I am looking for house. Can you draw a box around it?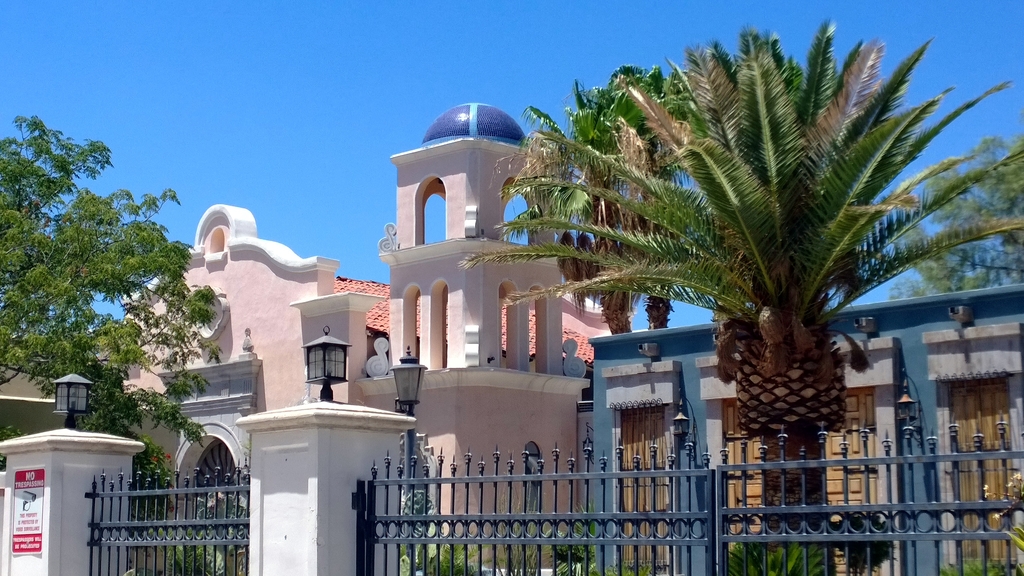
Sure, the bounding box is <box>119,196,635,575</box>.
